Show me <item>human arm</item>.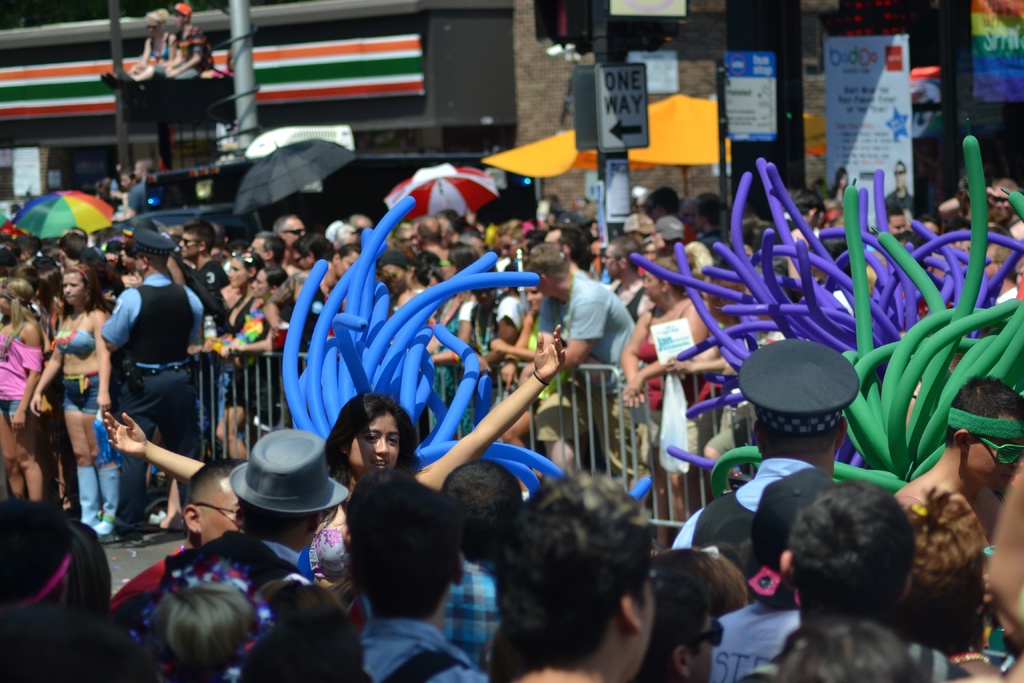
<item>human arm</item> is here: detection(620, 301, 696, 394).
